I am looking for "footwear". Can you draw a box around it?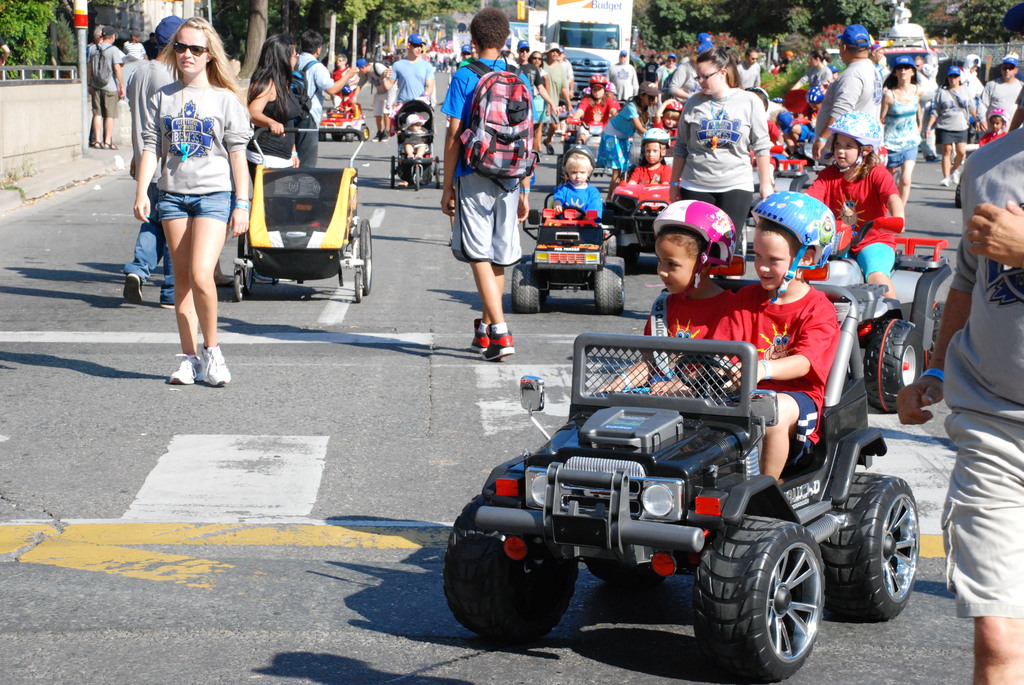
Sure, the bounding box is crop(470, 317, 516, 363).
